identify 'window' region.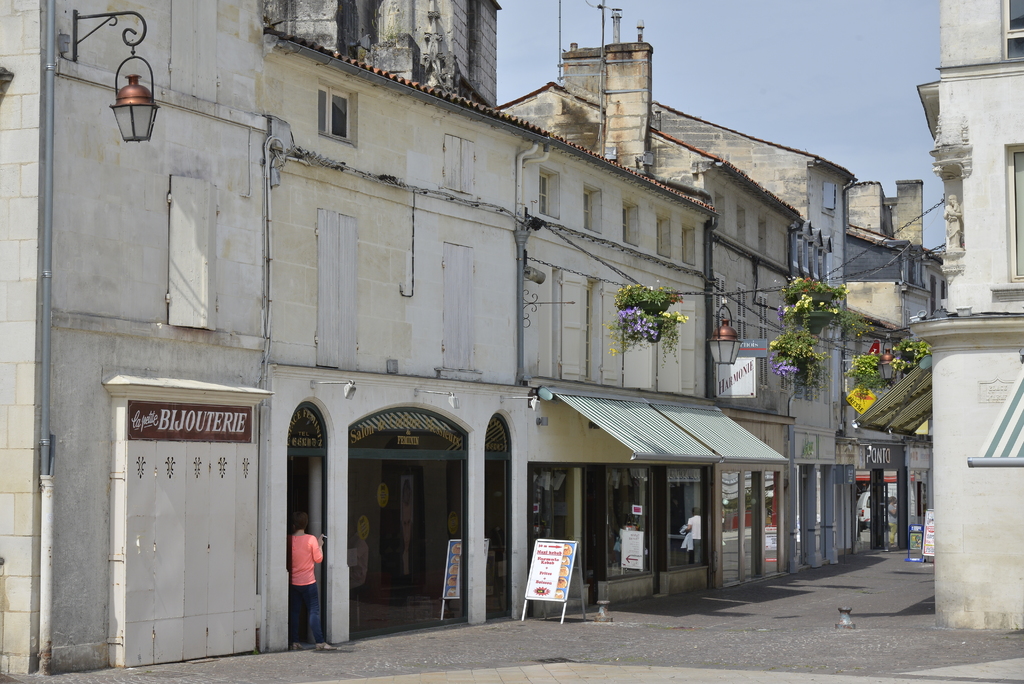
Region: <bbox>660, 300, 696, 391</bbox>.
